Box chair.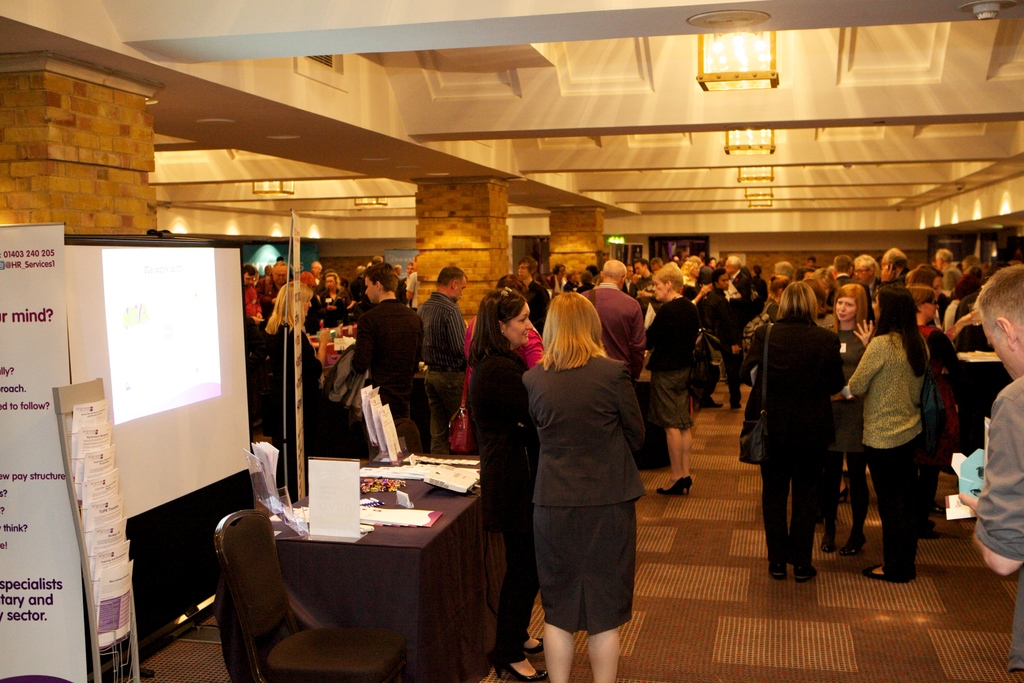
box=[215, 510, 413, 680].
